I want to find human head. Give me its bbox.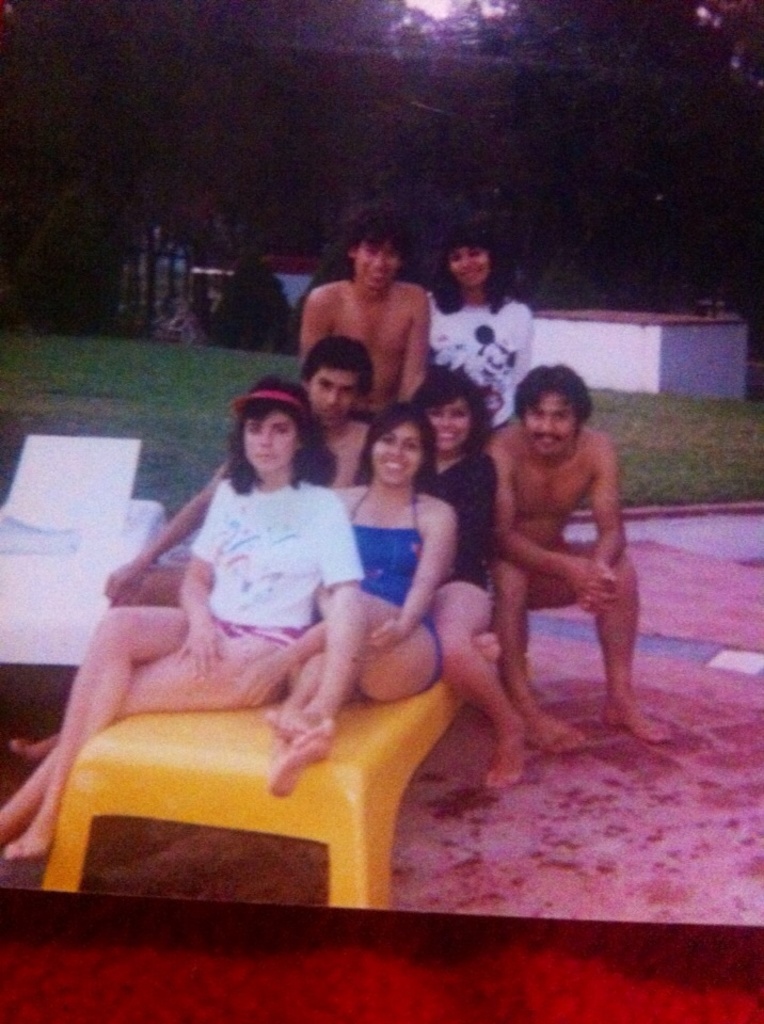
303,339,372,427.
